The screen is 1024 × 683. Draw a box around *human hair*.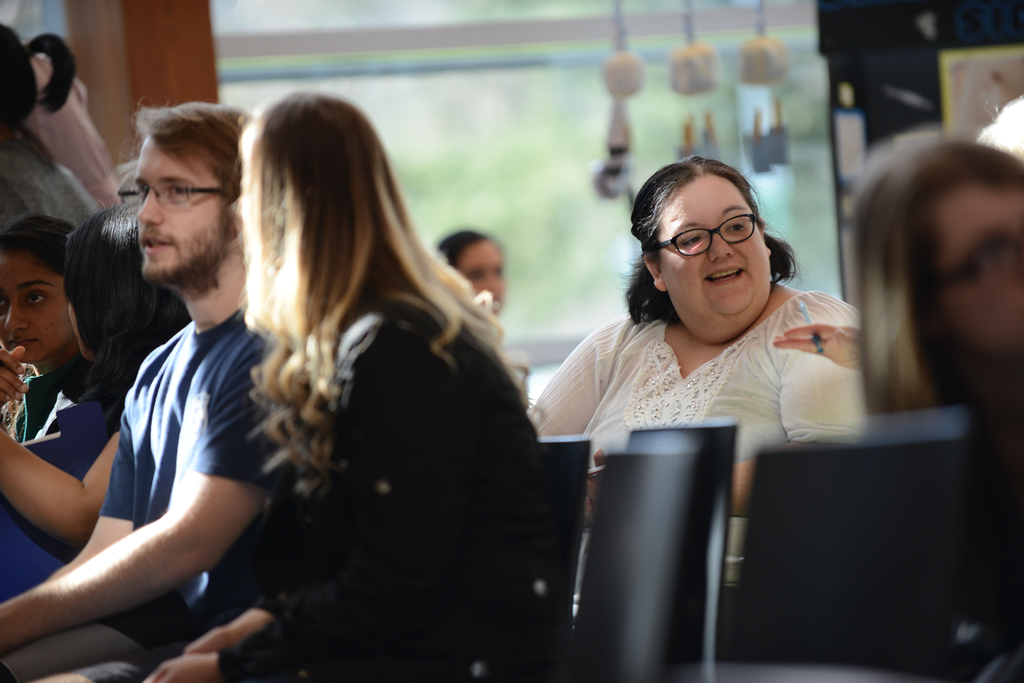
<box>0,22,79,161</box>.
